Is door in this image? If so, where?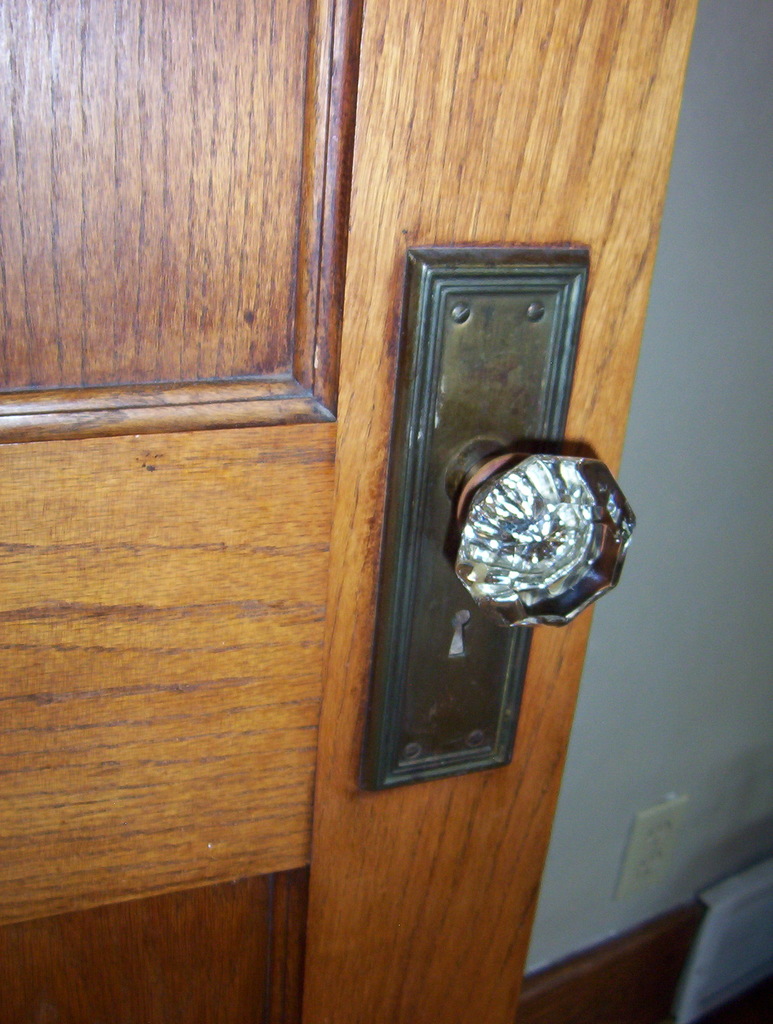
Yes, at locate(0, 1, 699, 1022).
